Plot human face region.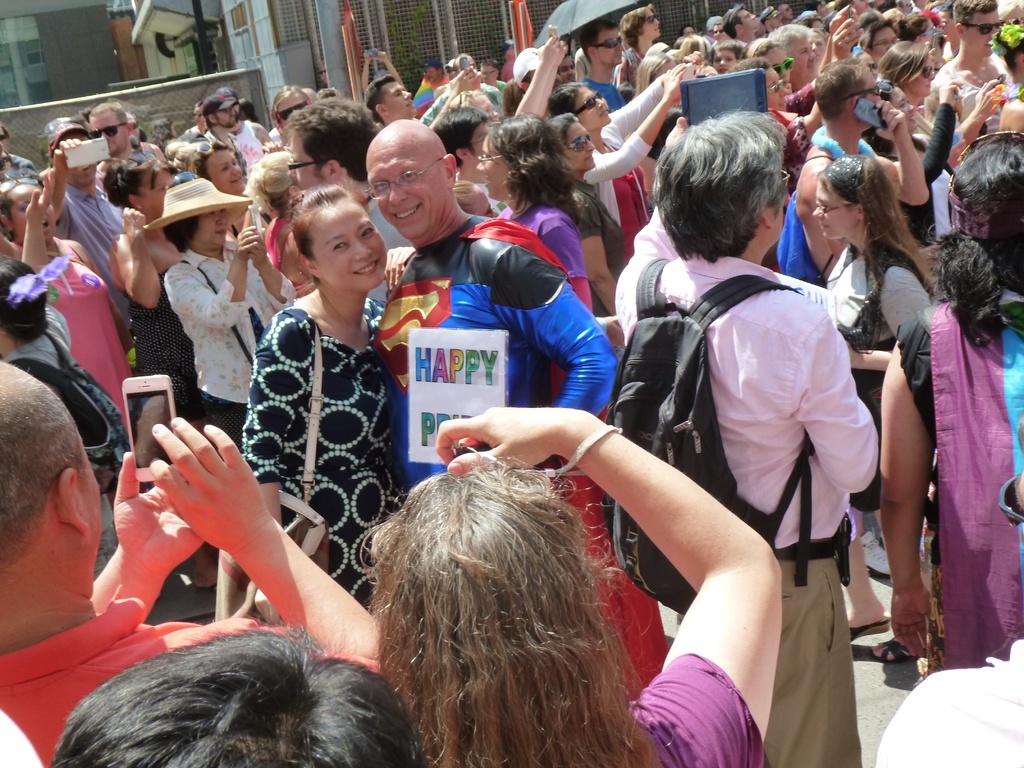
Plotted at {"left": 475, "top": 188, "right": 496, "bottom": 216}.
